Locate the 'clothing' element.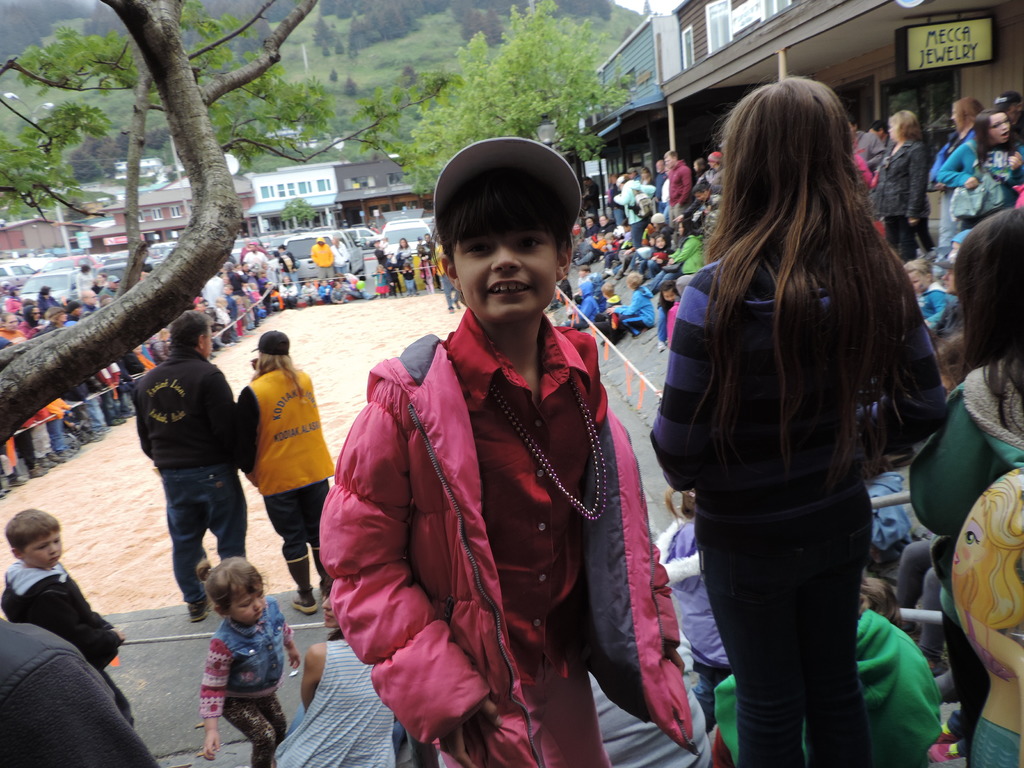
Element bbox: {"x1": 326, "y1": 266, "x2": 655, "y2": 761}.
